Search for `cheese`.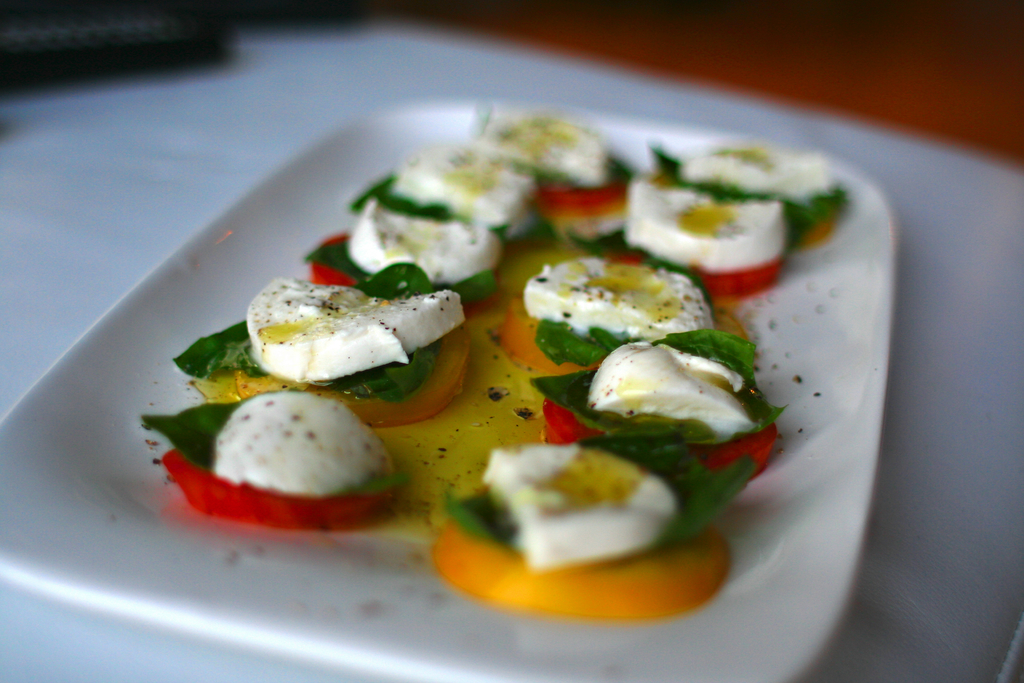
Found at x1=476 y1=111 x2=606 y2=189.
